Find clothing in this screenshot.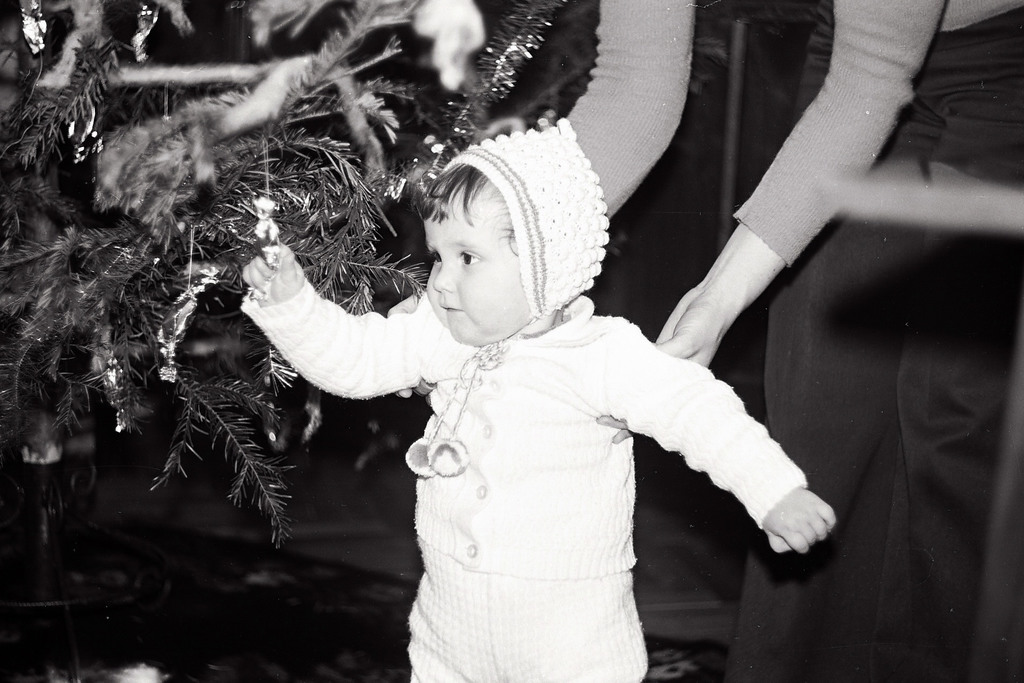
The bounding box for clothing is bbox=(285, 208, 820, 652).
